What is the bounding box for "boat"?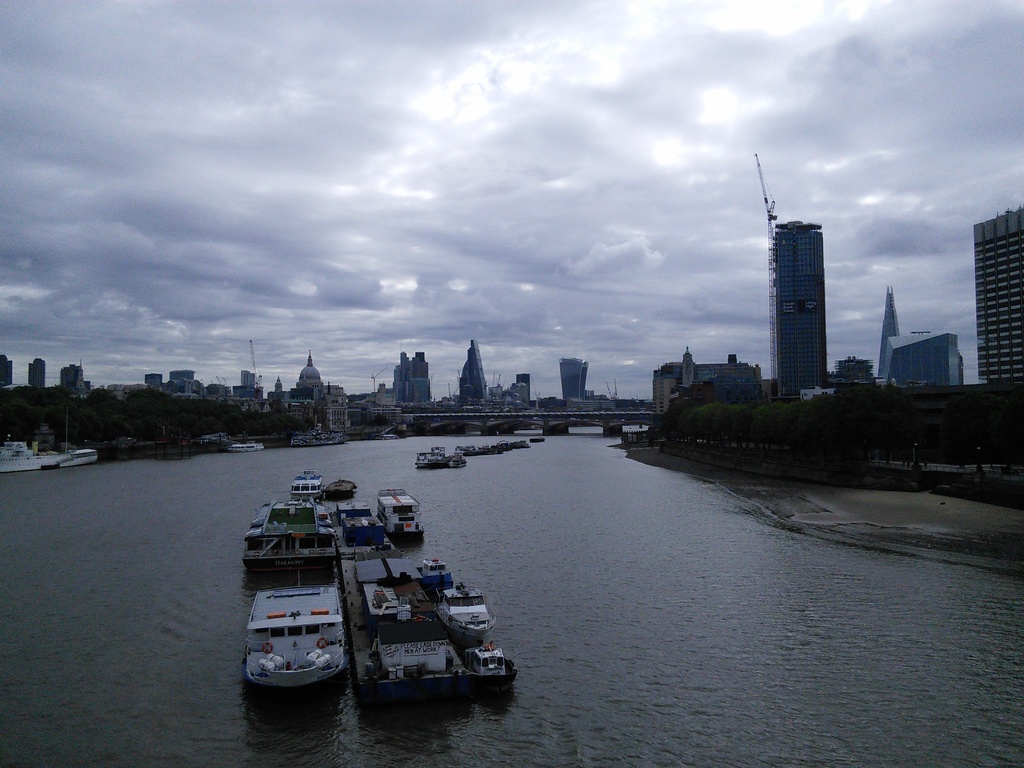
[429,579,495,649].
